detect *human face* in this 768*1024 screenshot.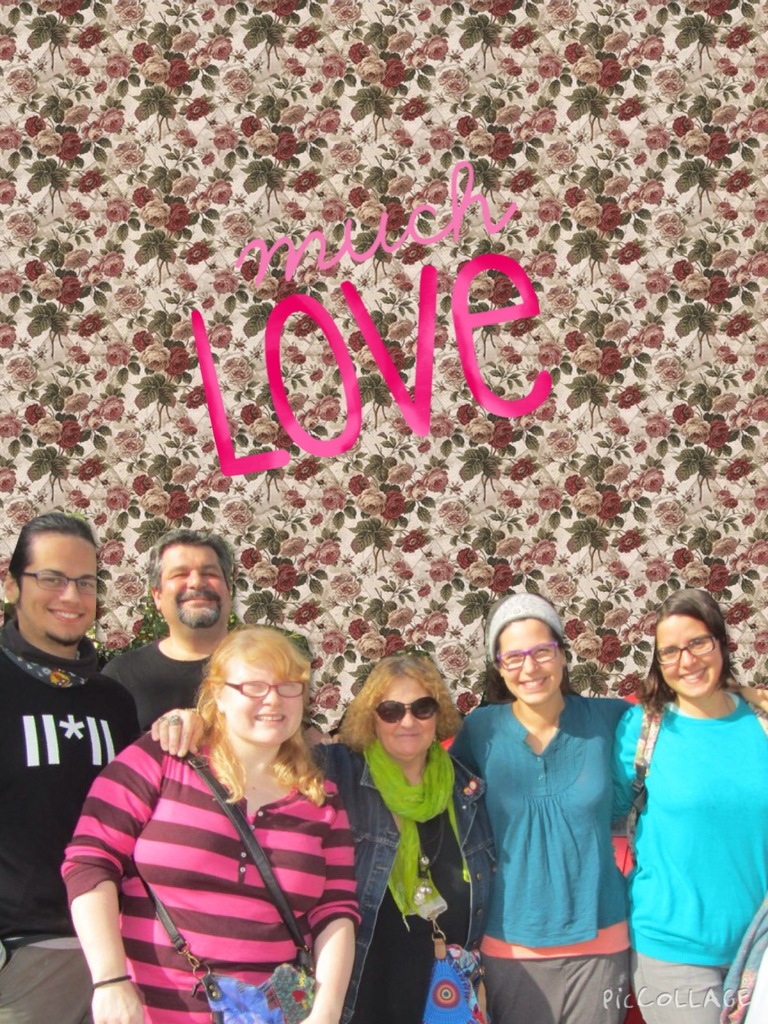
Detection: region(501, 626, 566, 701).
